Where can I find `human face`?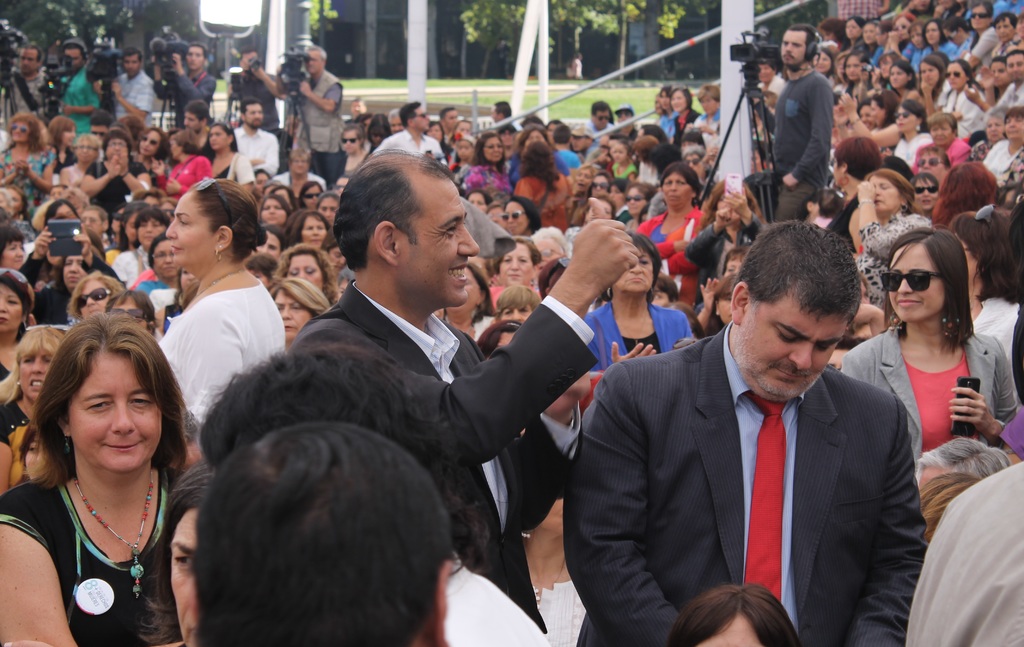
You can find it at (x1=243, y1=102, x2=264, y2=129).
